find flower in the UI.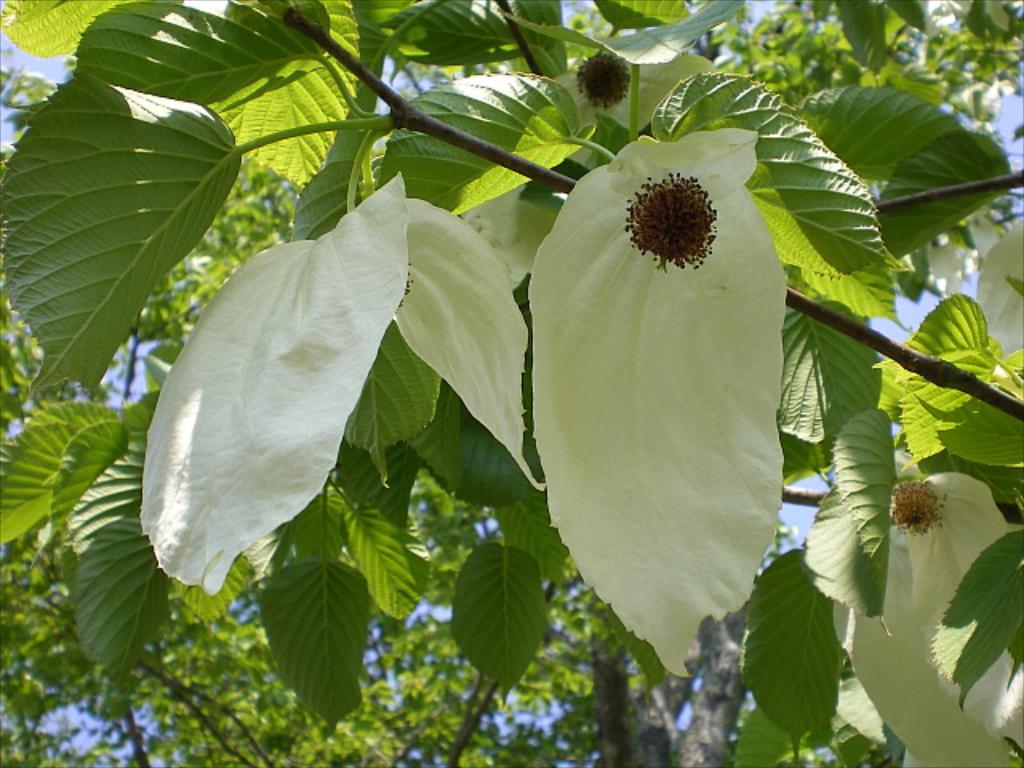
UI element at {"x1": 528, "y1": 130, "x2": 819, "y2": 632}.
